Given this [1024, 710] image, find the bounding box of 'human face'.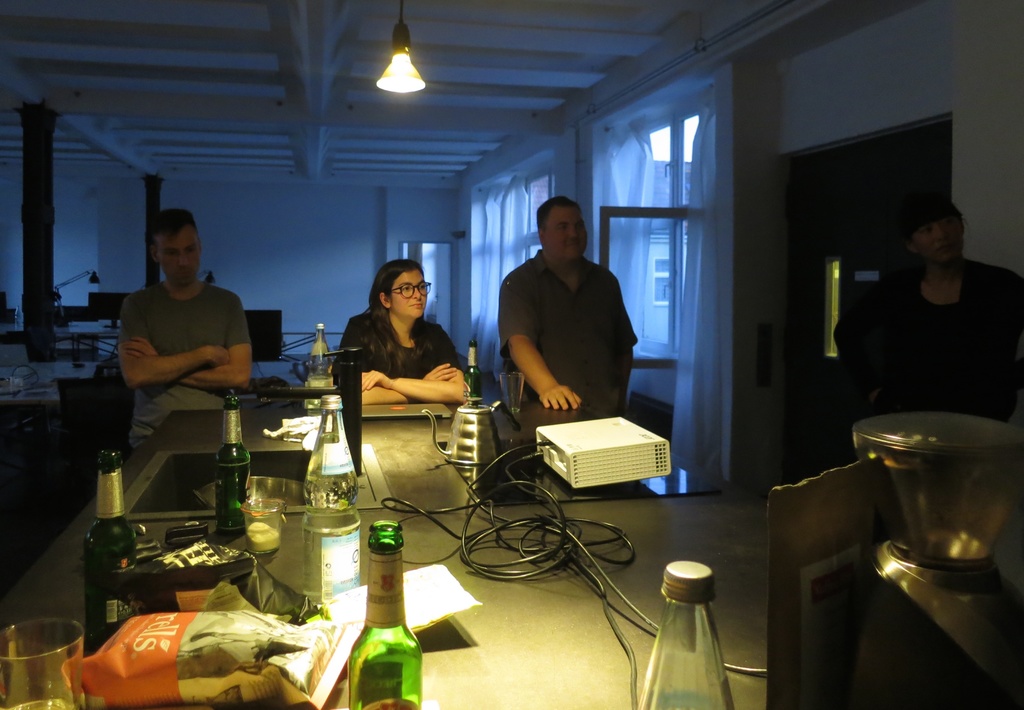
387/269/432/320.
